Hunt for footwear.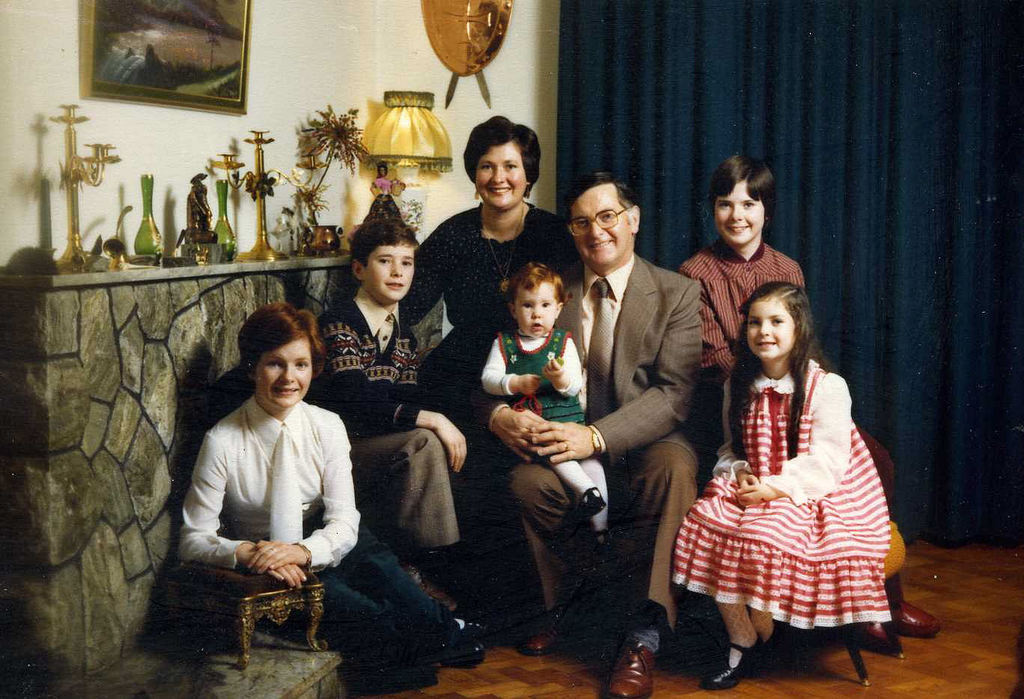
Hunted down at (left=895, top=602, right=936, bottom=632).
